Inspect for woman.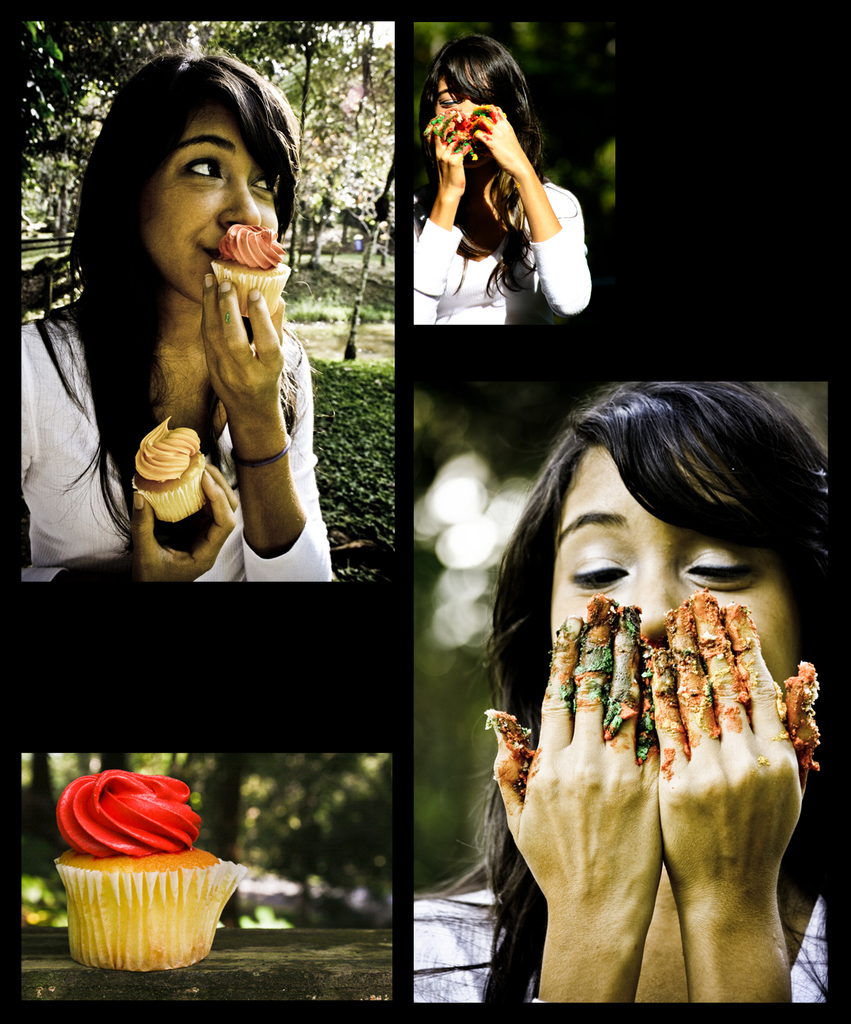
Inspection: locate(411, 37, 592, 322).
